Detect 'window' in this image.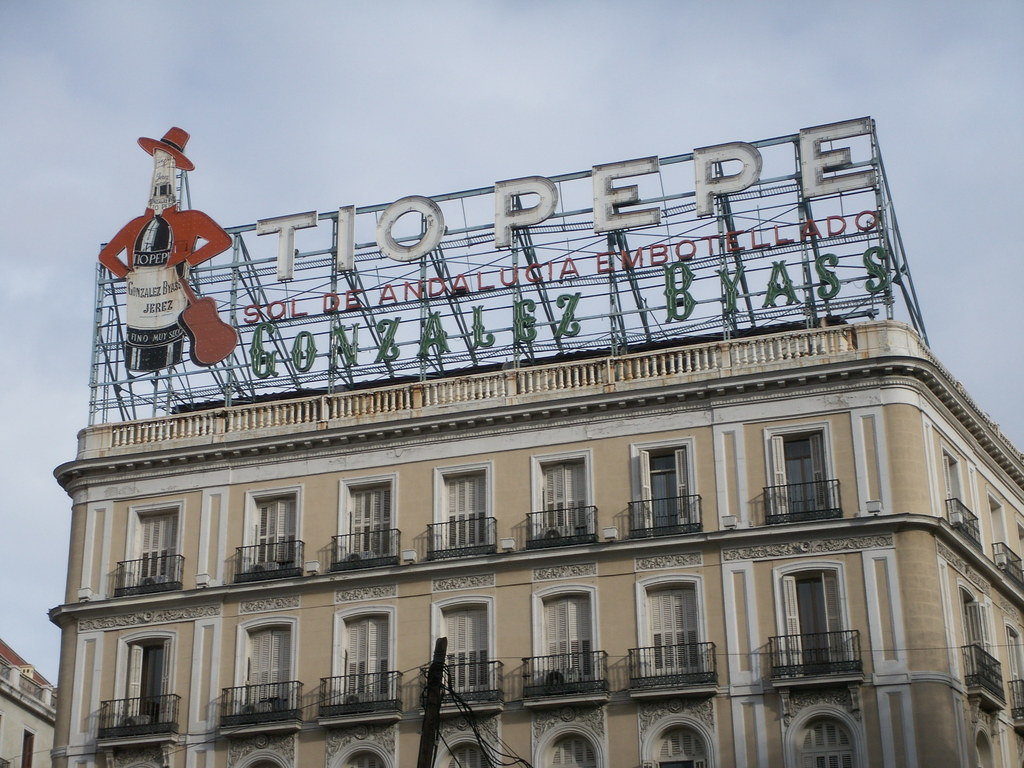
Detection: {"left": 779, "top": 574, "right": 858, "bottom": 669}.
